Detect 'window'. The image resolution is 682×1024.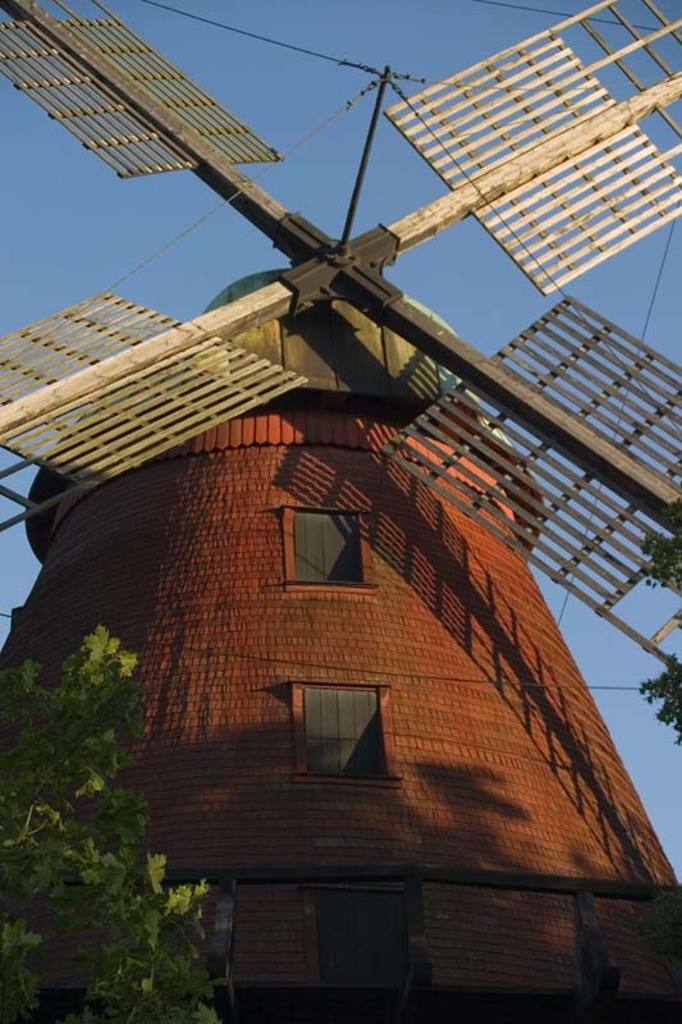
{"x1": 282, "y1": 681, "x2": 404, "y2": 781}.
